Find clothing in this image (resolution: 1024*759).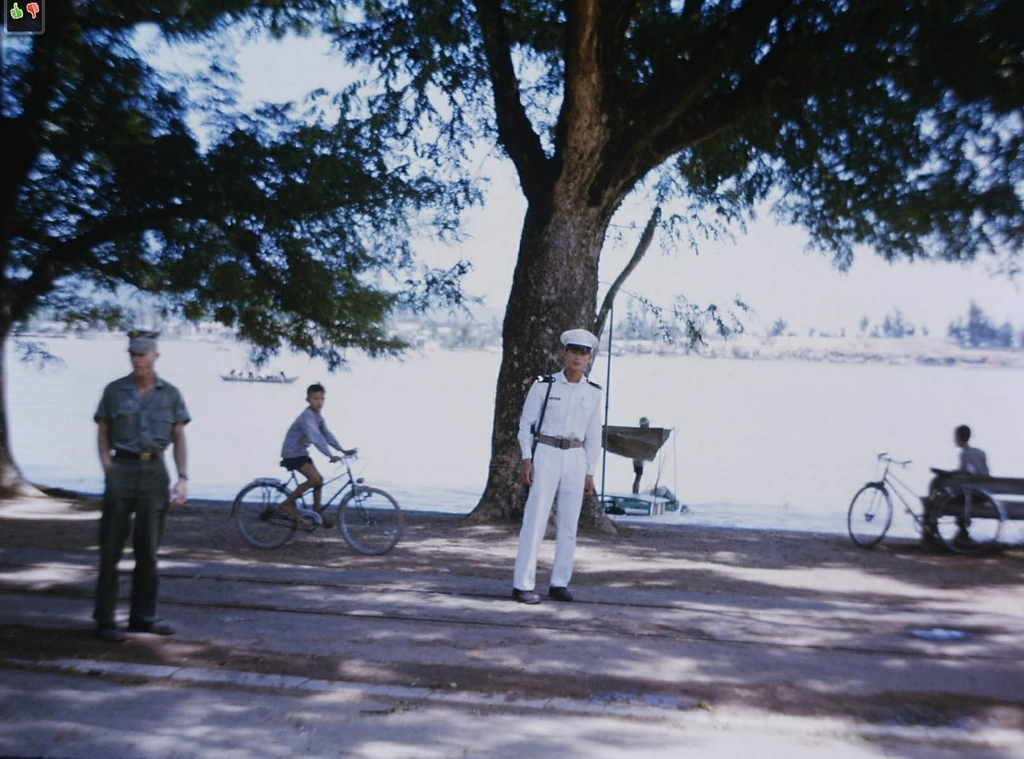
x1=93 y1=373 x2=191 y2=637.
